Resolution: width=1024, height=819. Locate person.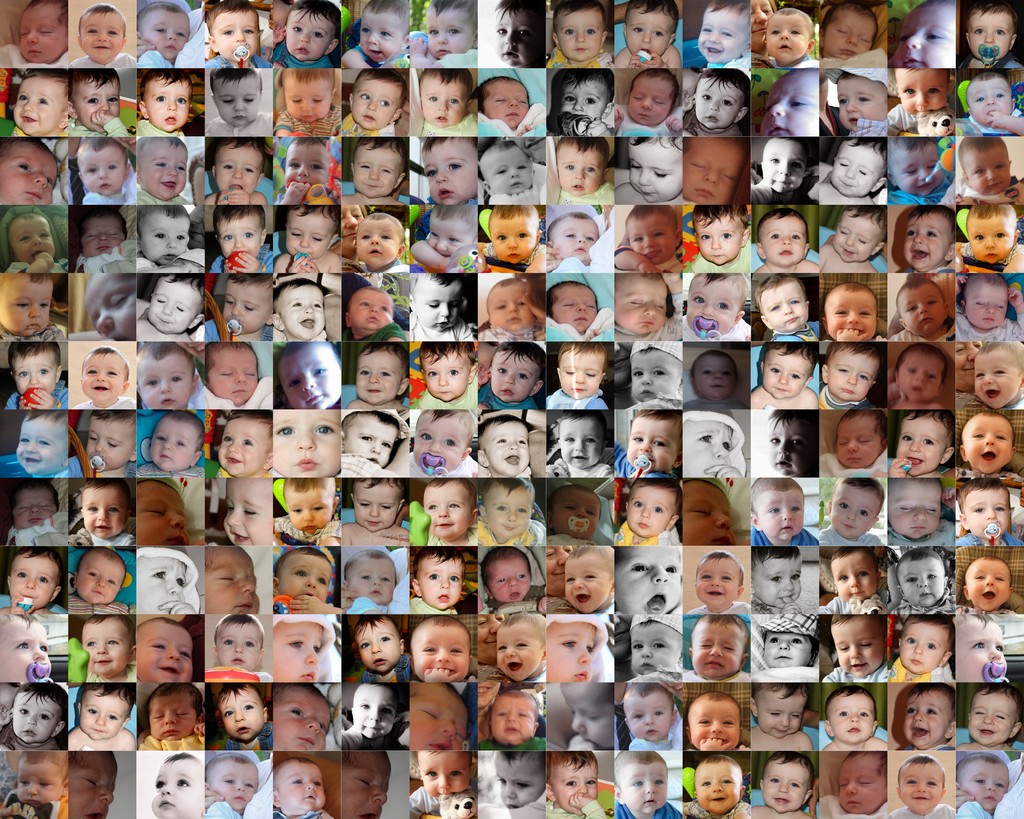
[276,74,341,139].
